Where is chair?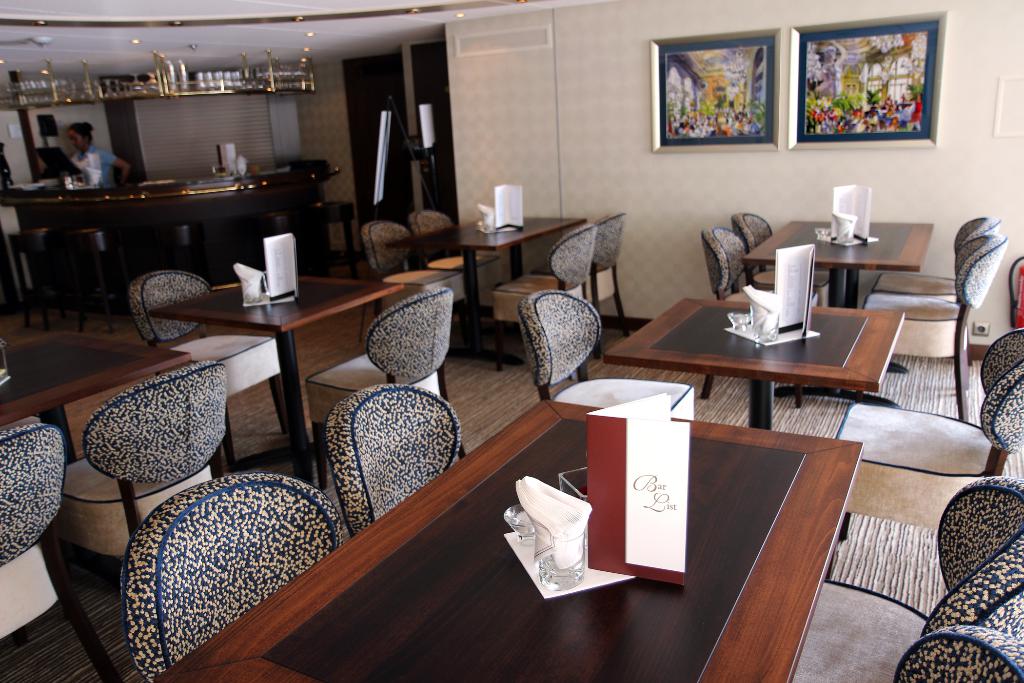
513,288,607,397.
